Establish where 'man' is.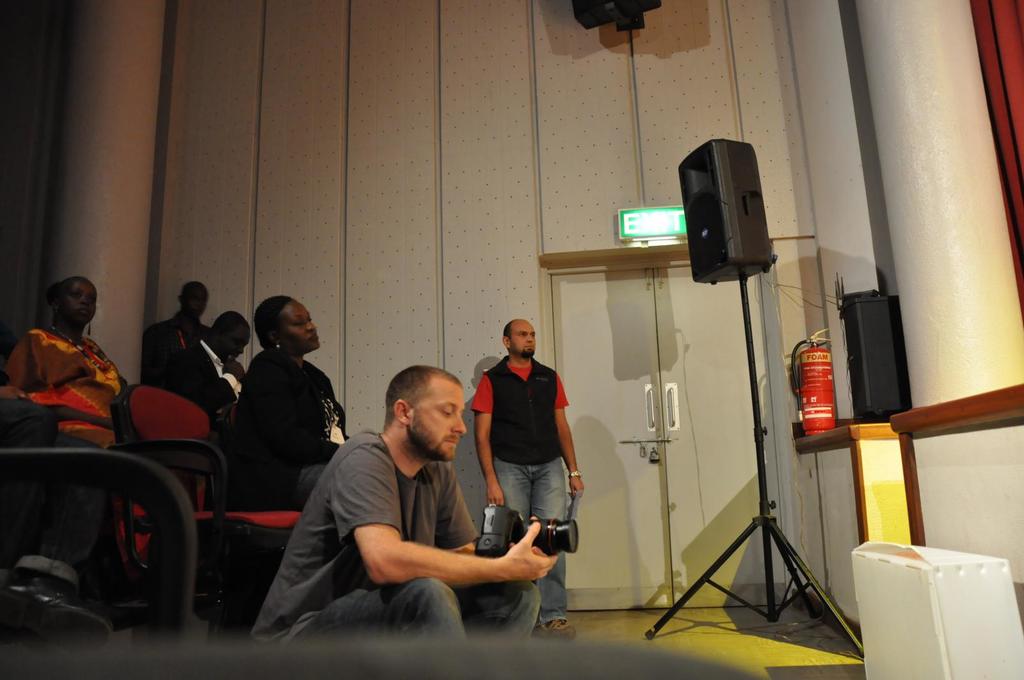
Established at [471, 315, 590, 629].
